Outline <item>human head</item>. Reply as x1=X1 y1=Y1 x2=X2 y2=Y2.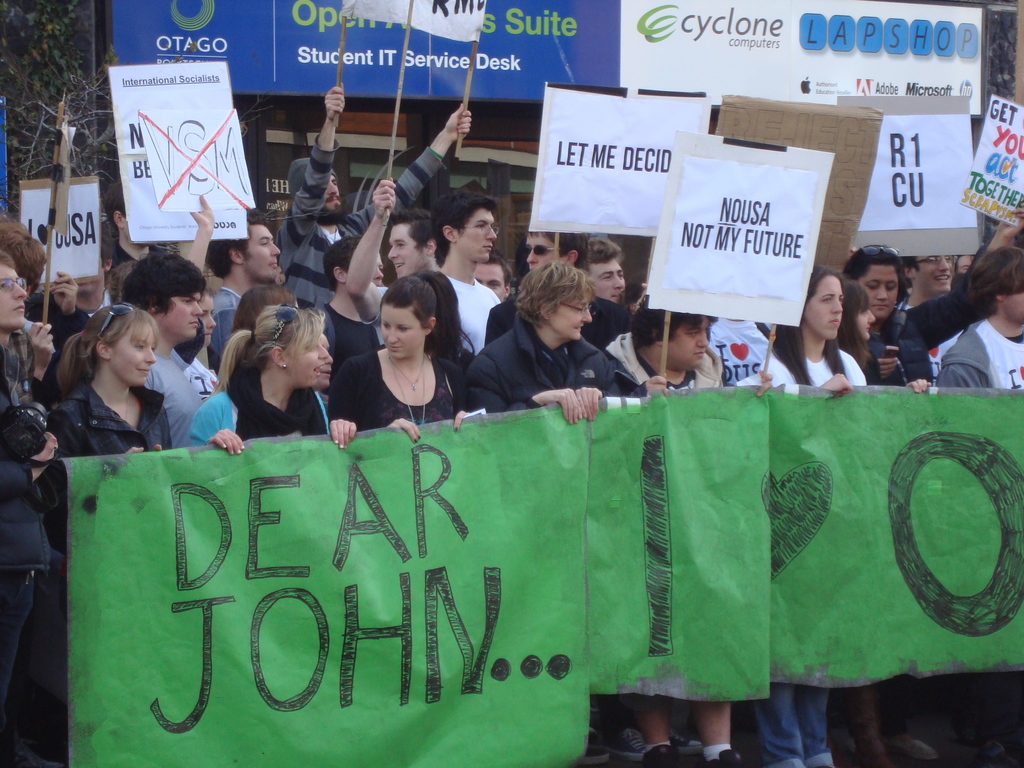
x1=574 y1=236 x2=624 y2=304.
